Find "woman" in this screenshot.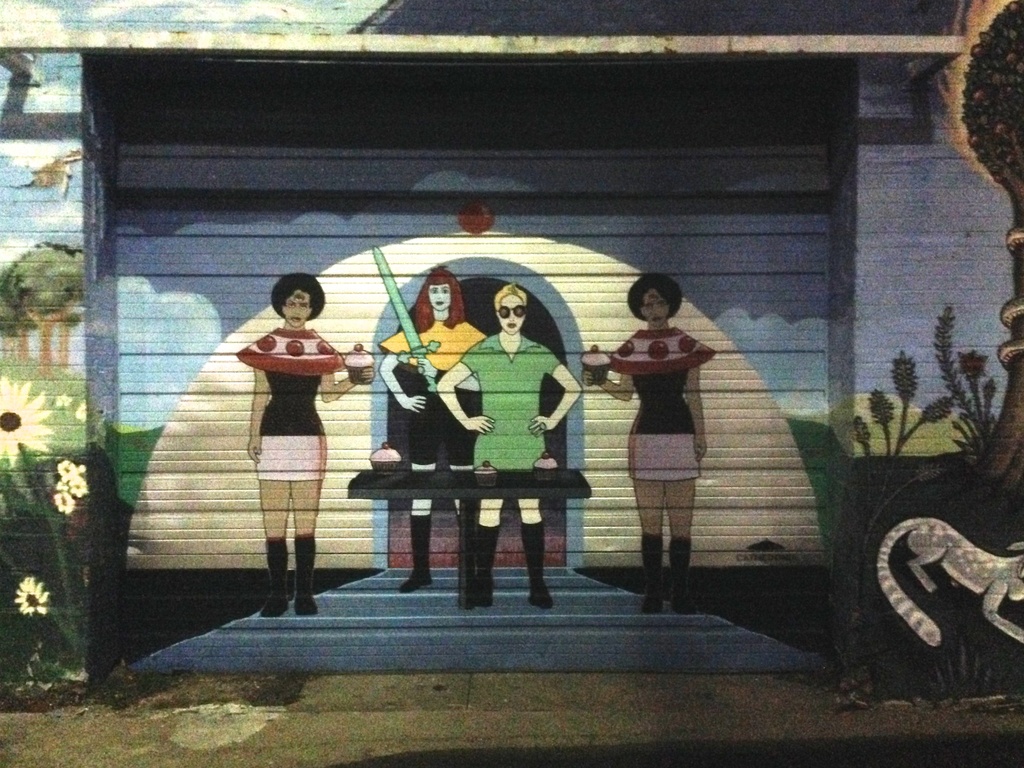
The bounding box for "woman" is BBox(223, 284, 349, 609).
